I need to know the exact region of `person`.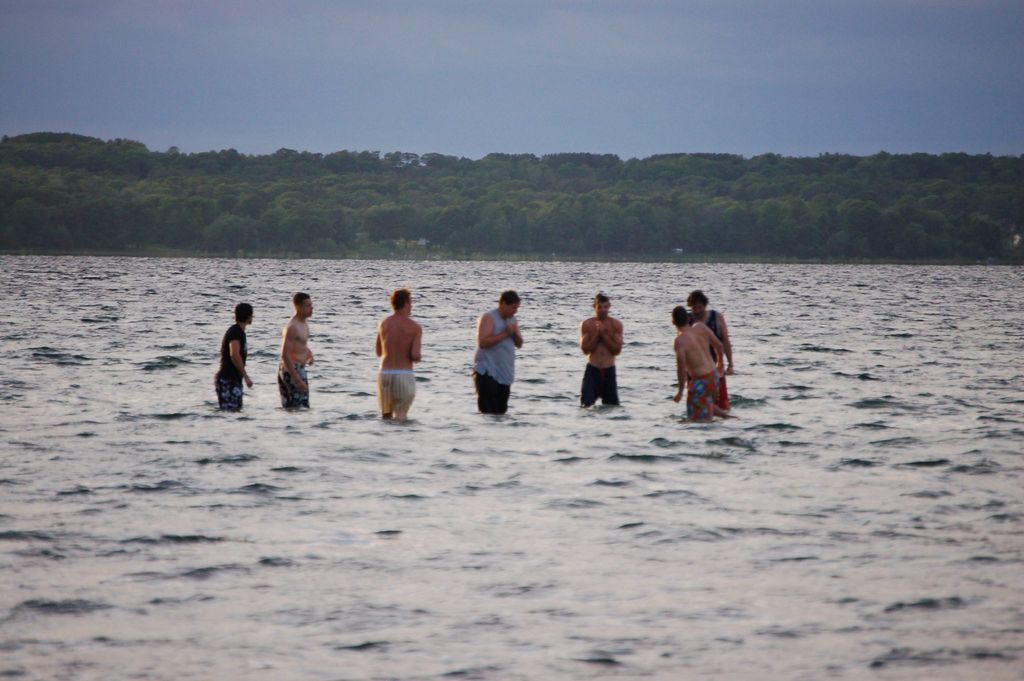
Region: BBox(669, 301, 732, 418).
